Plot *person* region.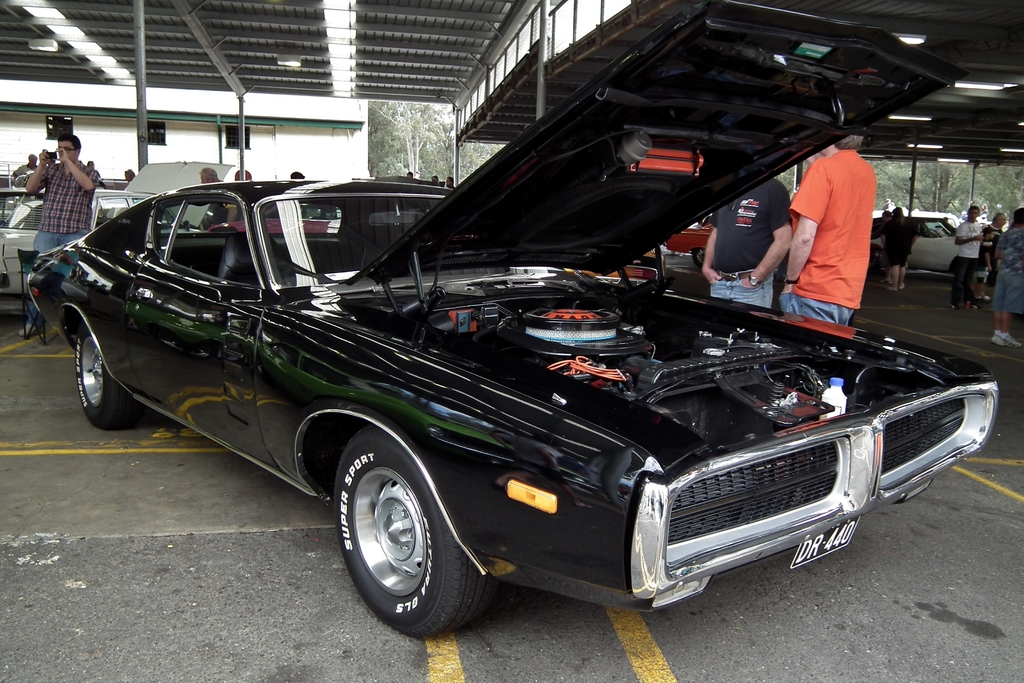
Plotted at [x1=405, y1=166, x2=419, y2=181].
